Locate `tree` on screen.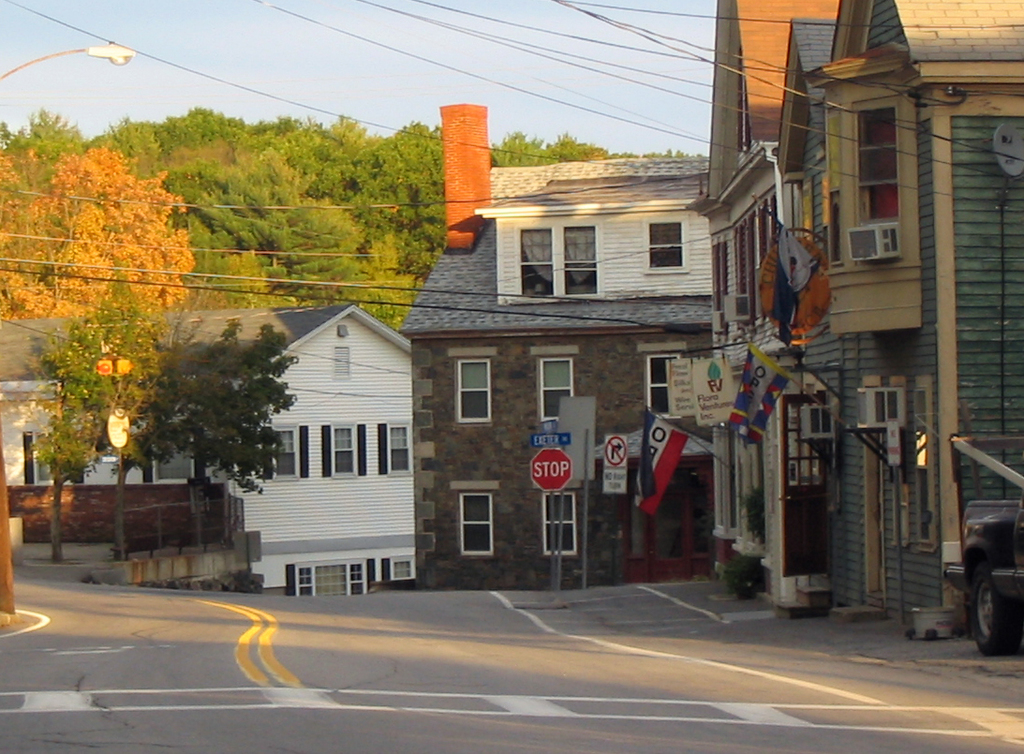
On screen at 168:309:298:562.
